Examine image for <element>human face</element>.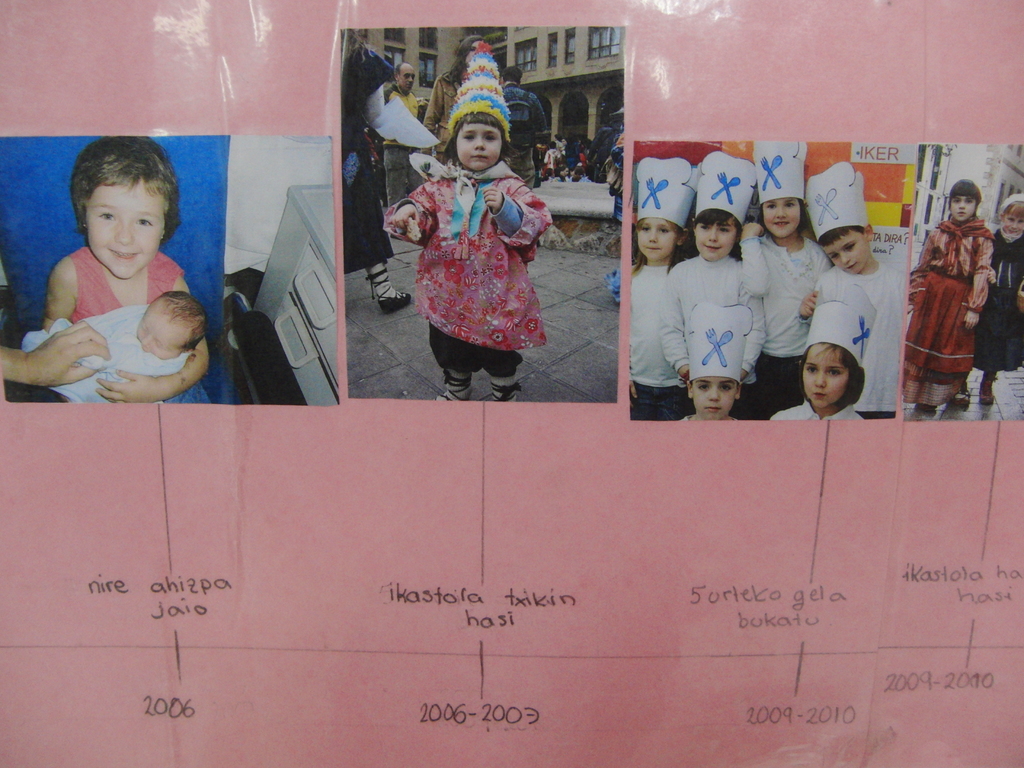
Examination result: locate(639, 220, 680, 264).
